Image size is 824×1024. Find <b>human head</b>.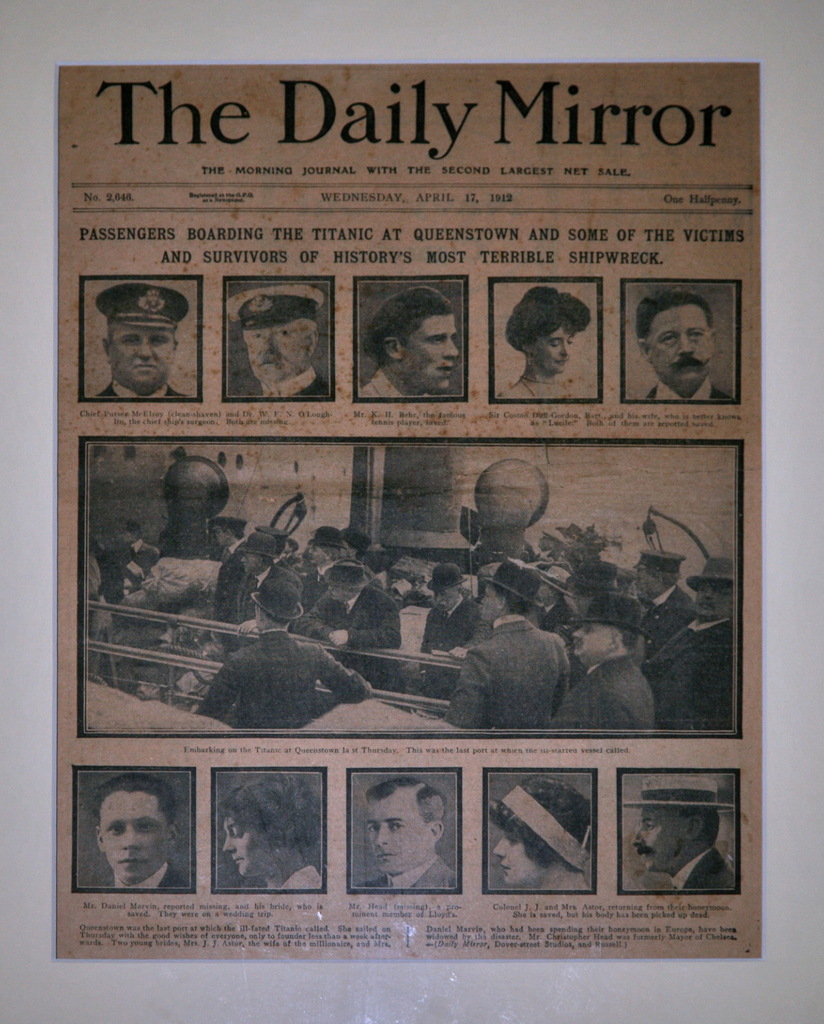
BBox(367, 783, 453, 875).
